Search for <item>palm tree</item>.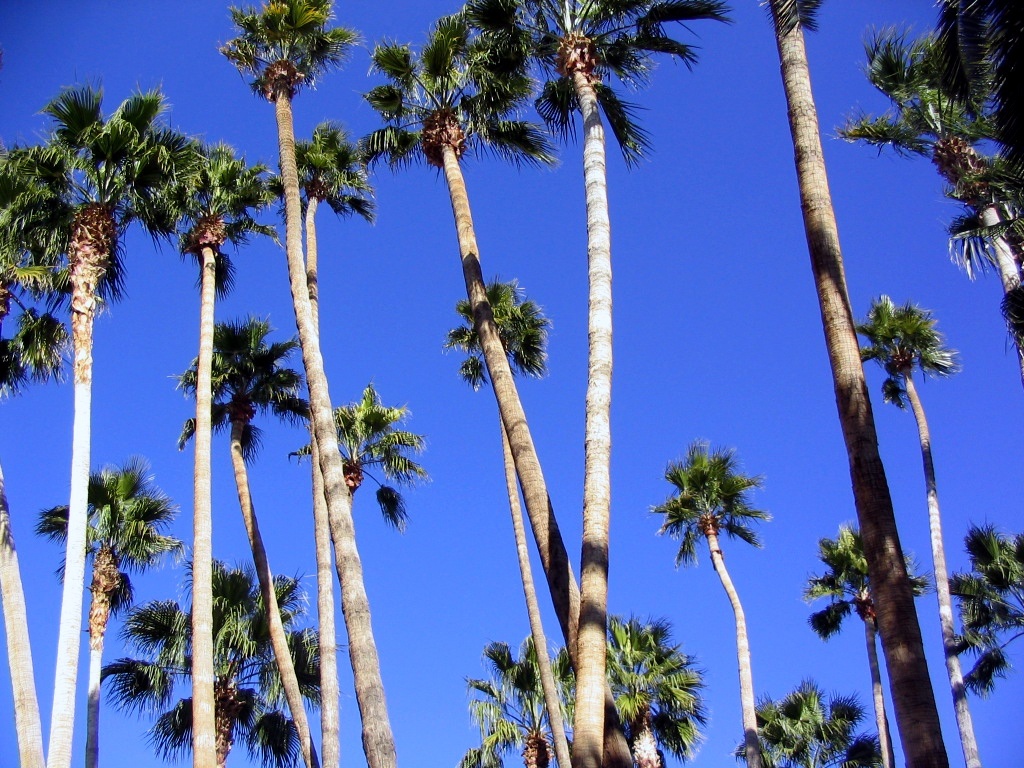
Found at crop(330, 383, 441, 767).
